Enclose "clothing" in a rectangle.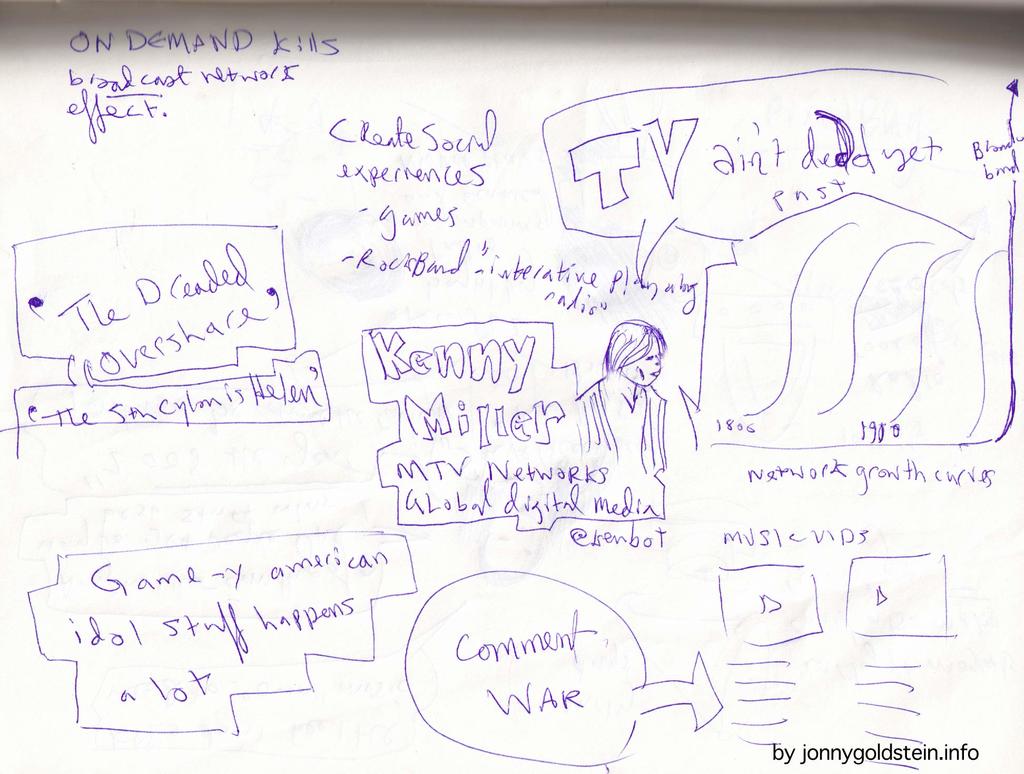
detection(575, 377, 667, 476).
